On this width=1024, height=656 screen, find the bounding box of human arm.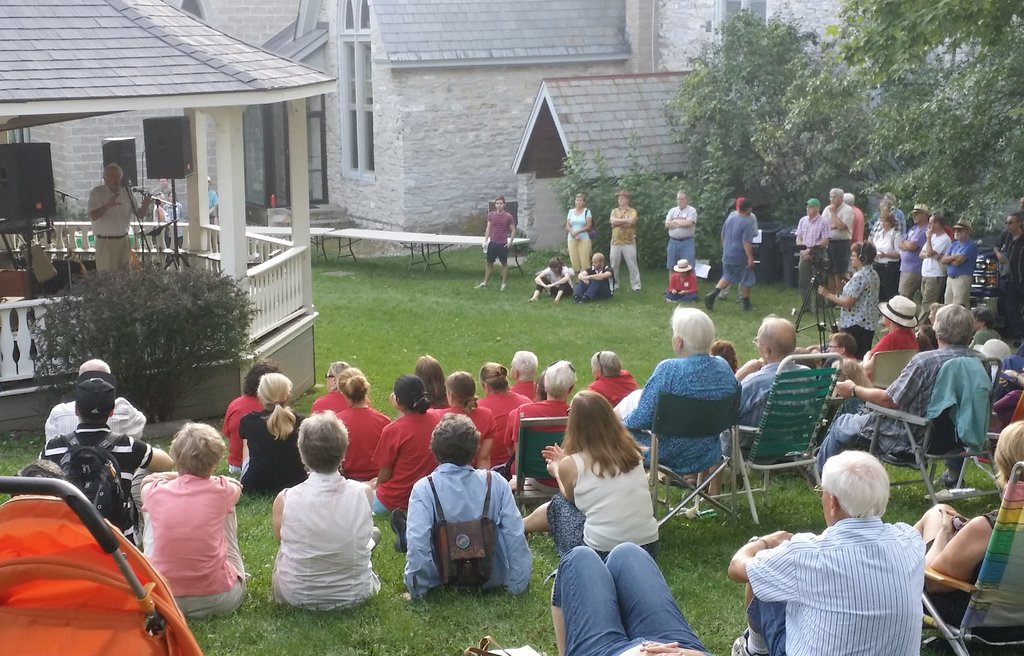
Bounding box: rect(660, 207, 684, 228).
